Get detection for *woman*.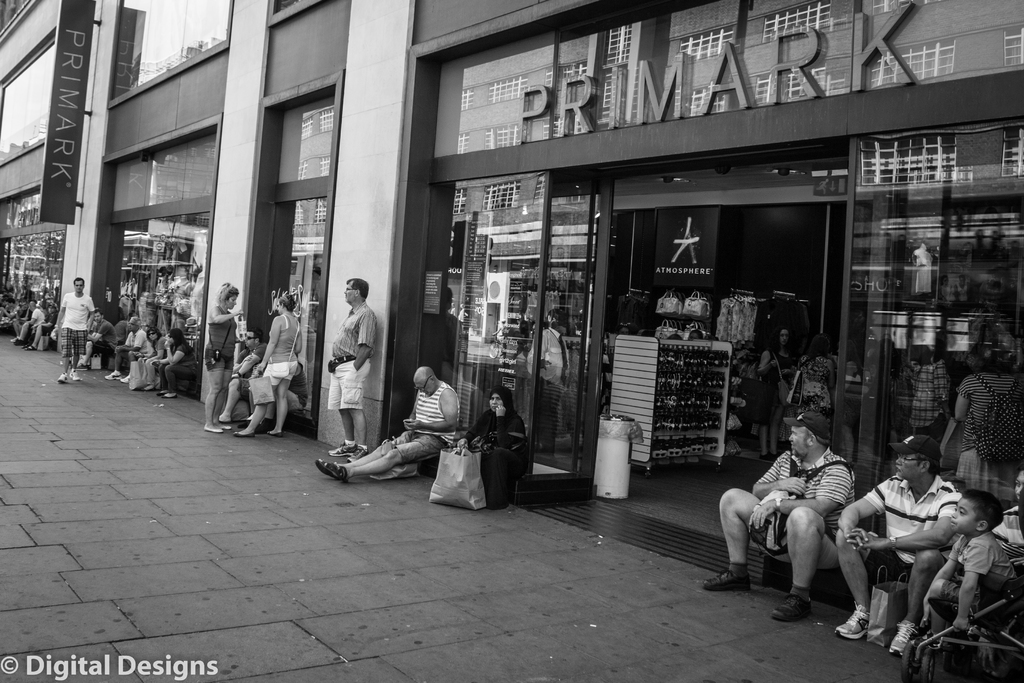
Detection: bbox(457, 388, 534, 511).
